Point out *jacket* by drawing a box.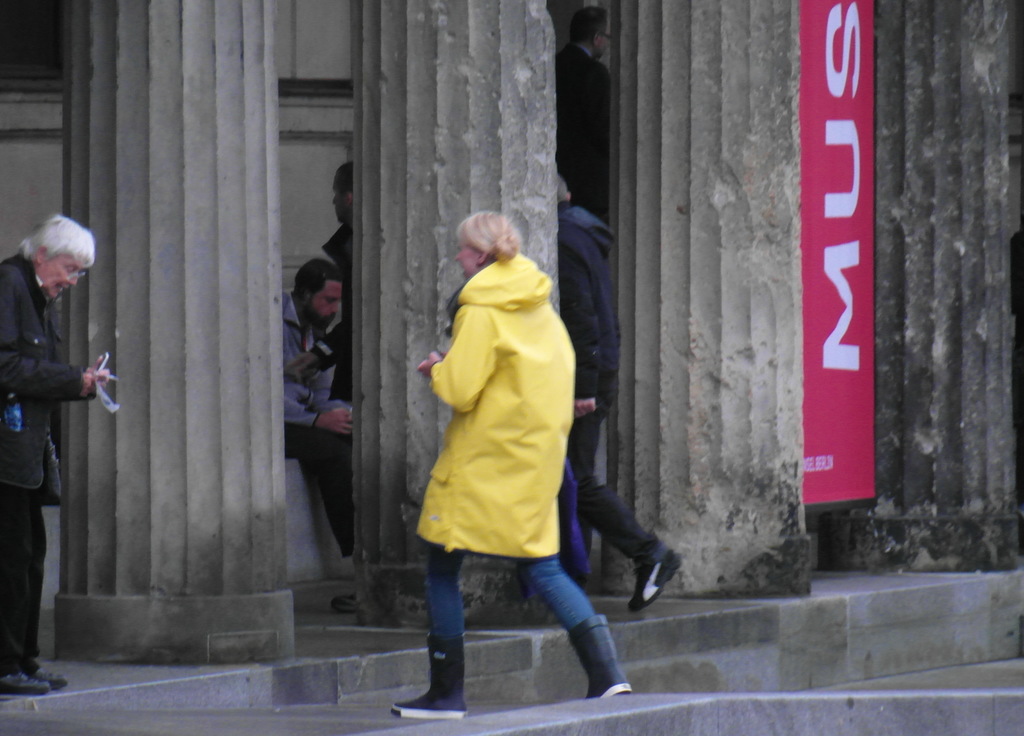
BBox(0, 253, 98, 497).
